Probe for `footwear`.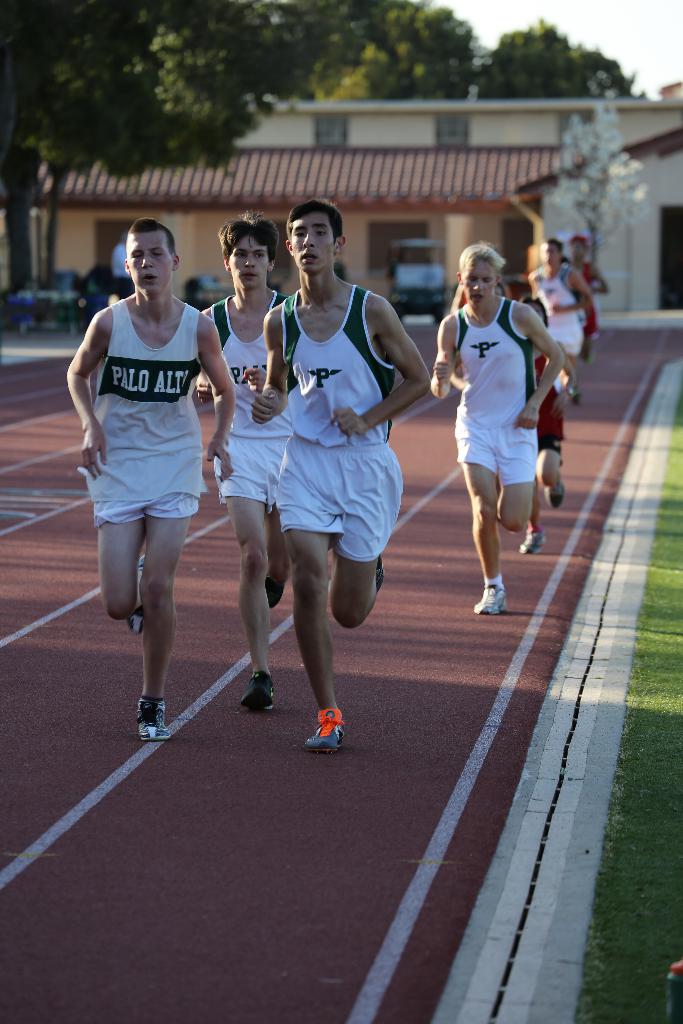
Probe result: select_region(523, 524, 547, 556).
